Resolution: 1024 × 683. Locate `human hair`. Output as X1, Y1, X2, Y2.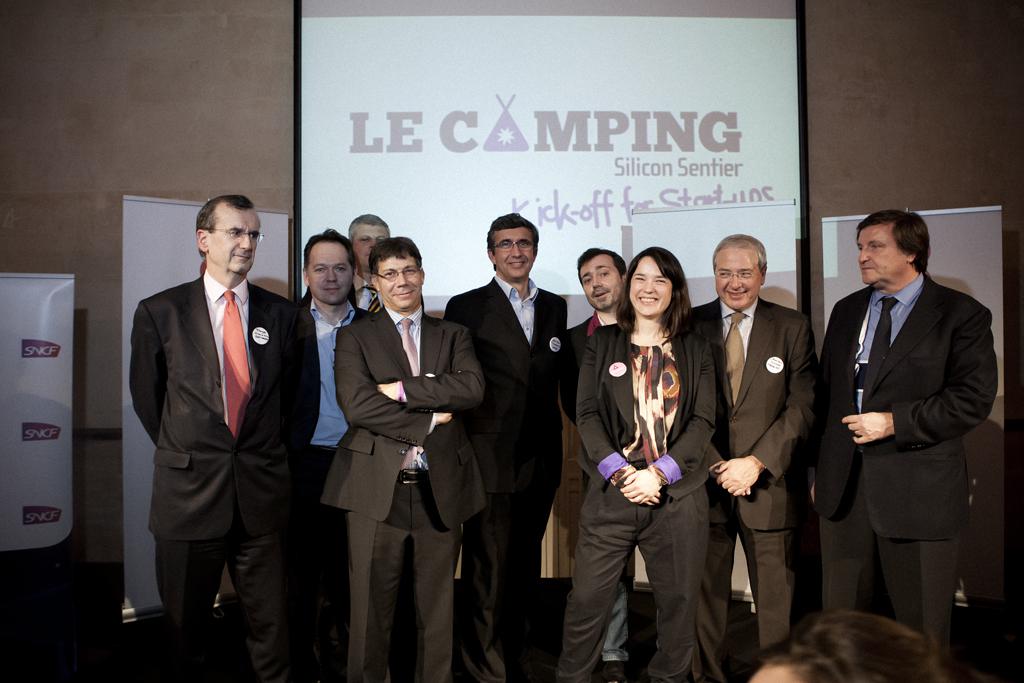
366, 238, 436, 286.
